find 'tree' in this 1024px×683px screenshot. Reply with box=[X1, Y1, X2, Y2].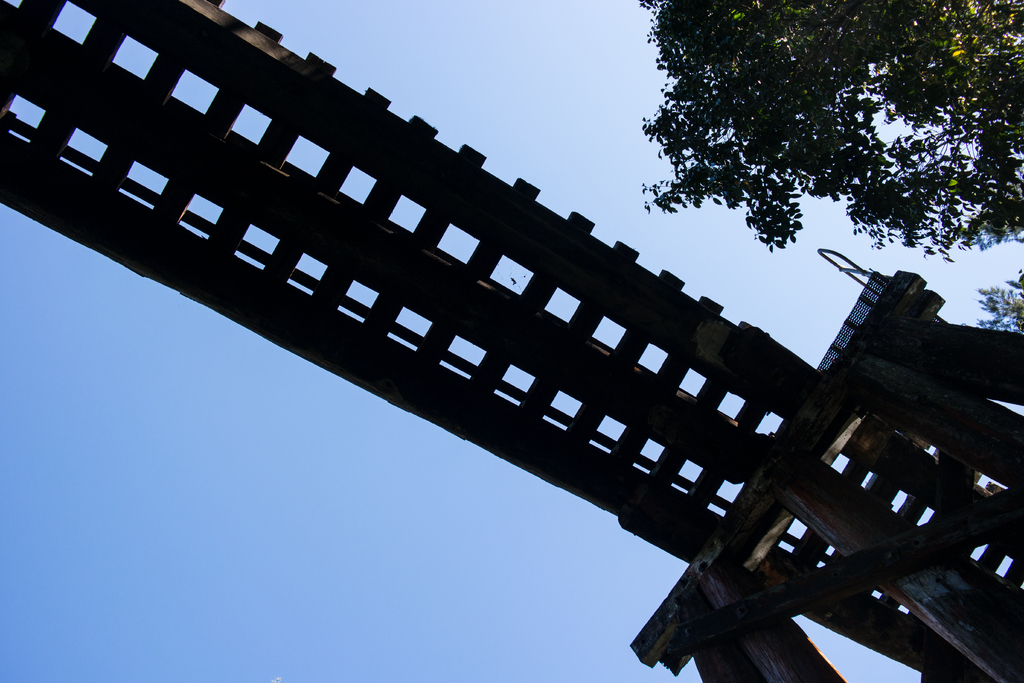
box=[639, 0, 1023, 257].
